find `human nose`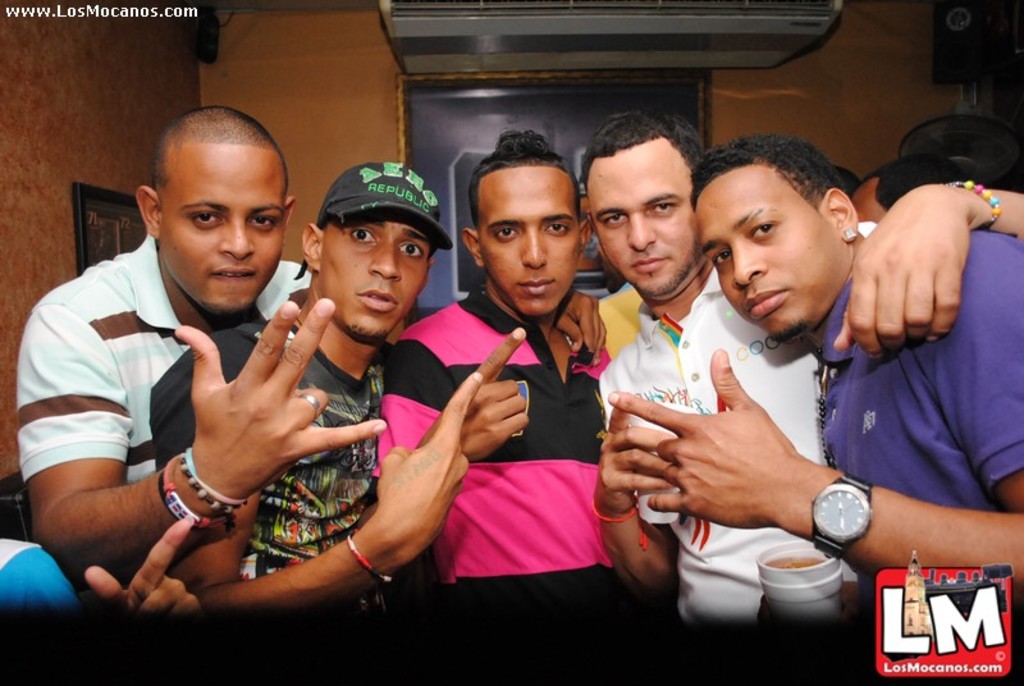
<region>730, 243, 767, 284</region>
